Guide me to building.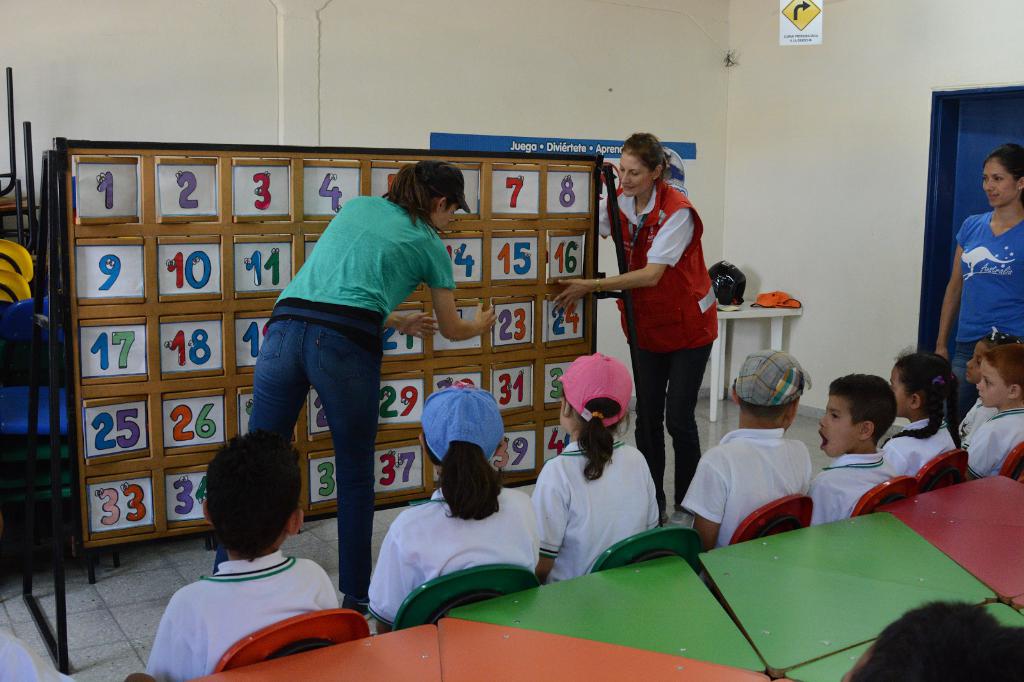
Guidance: region(0, 0, 1023, 681).
